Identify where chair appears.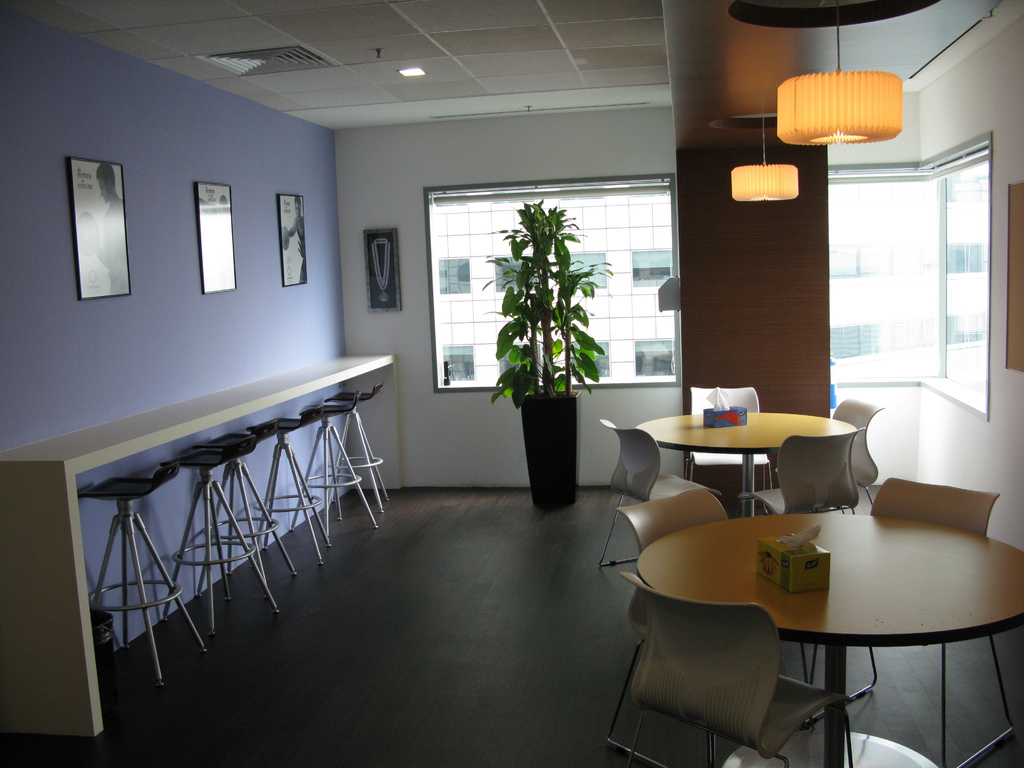
Appears at region(825, 396, 892, 507).
